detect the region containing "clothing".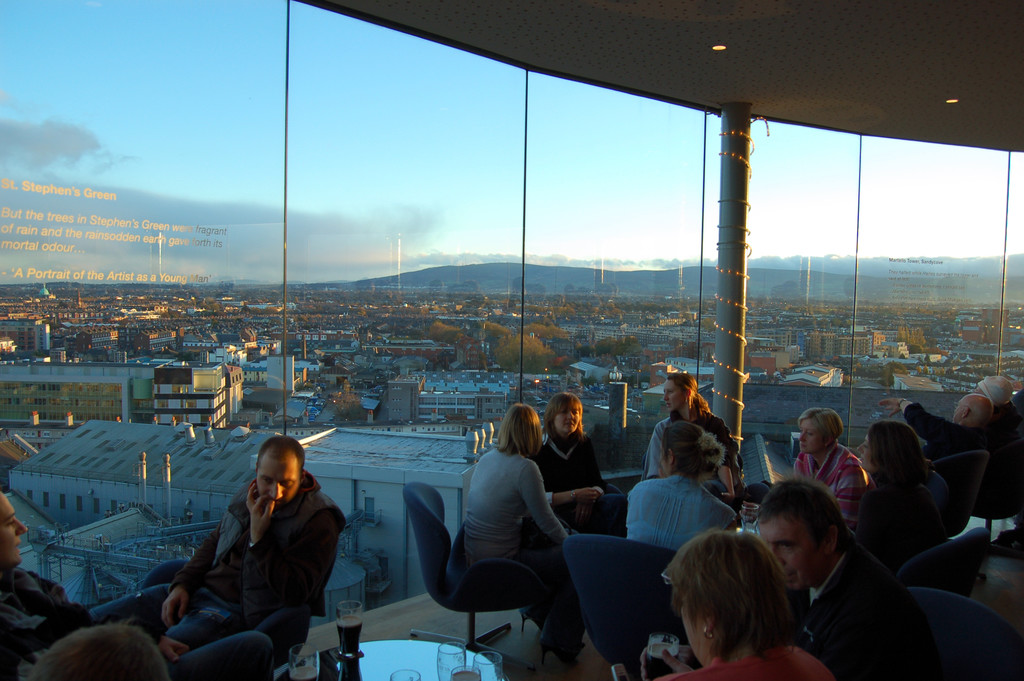
[left=531, top=423, right=612, bottom=541].
